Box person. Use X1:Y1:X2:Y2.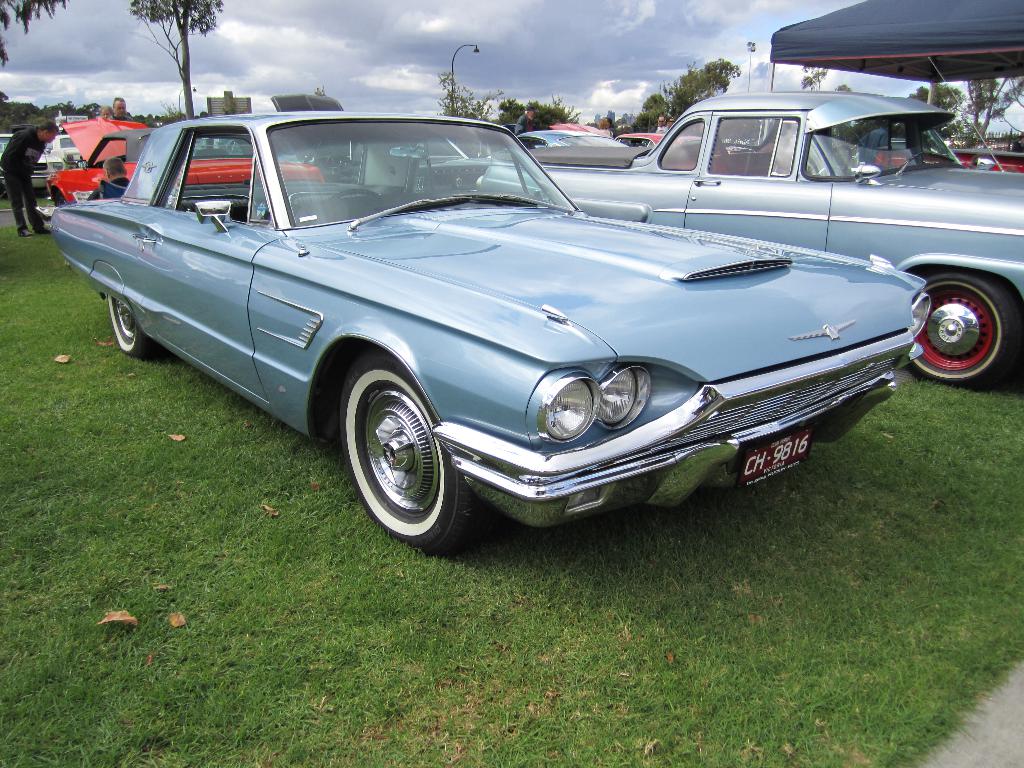
106:93:133:120.
